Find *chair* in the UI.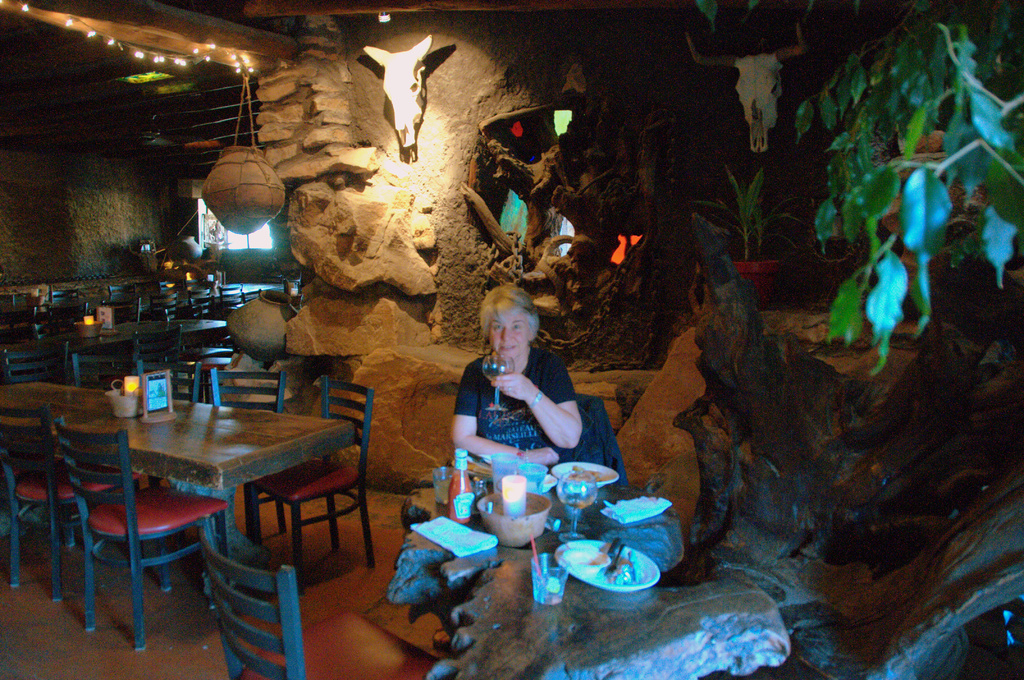
UI element at l=0, t=401, r=124, b=603.
